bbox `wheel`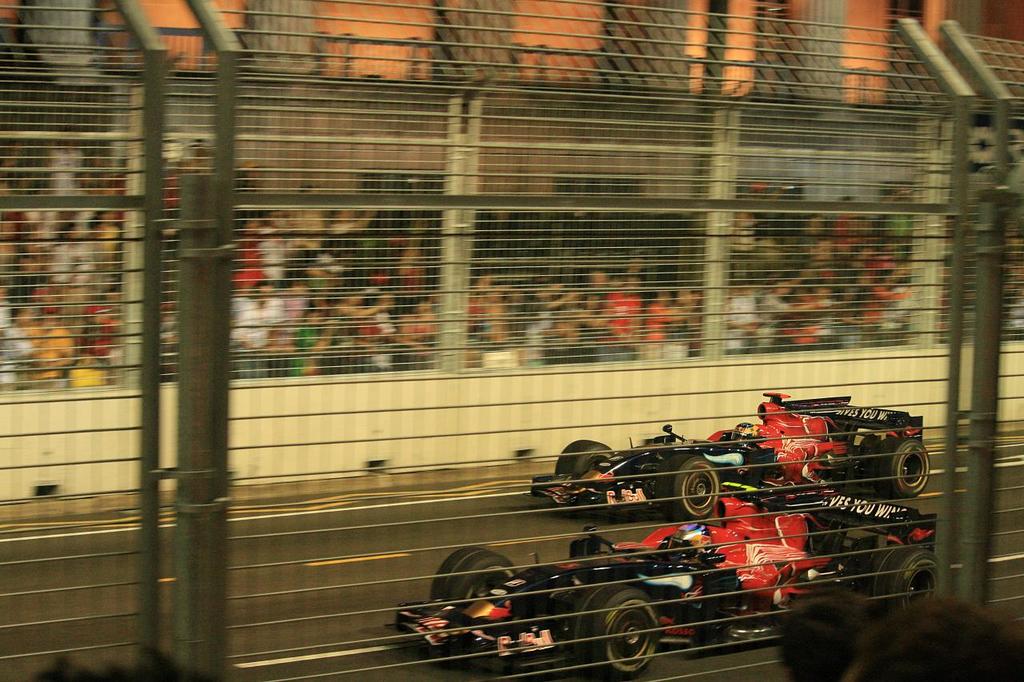
box(870, 436, 931, 502)
